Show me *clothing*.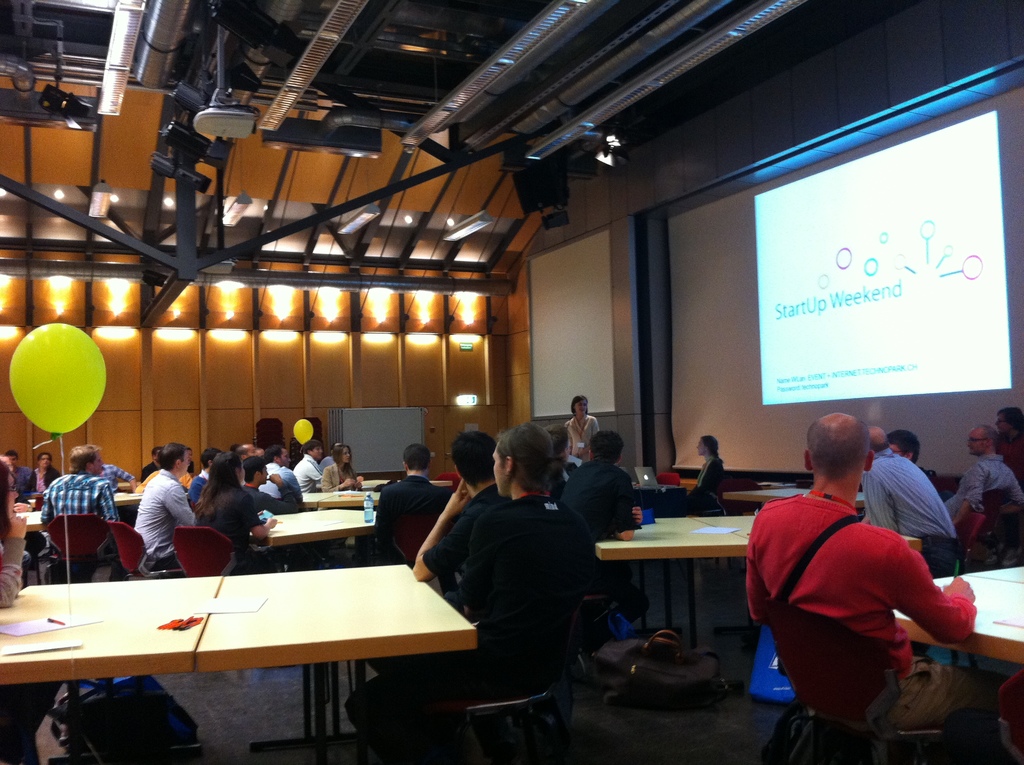
*clothing* is here: Rect(260, 454, 303, 492).
